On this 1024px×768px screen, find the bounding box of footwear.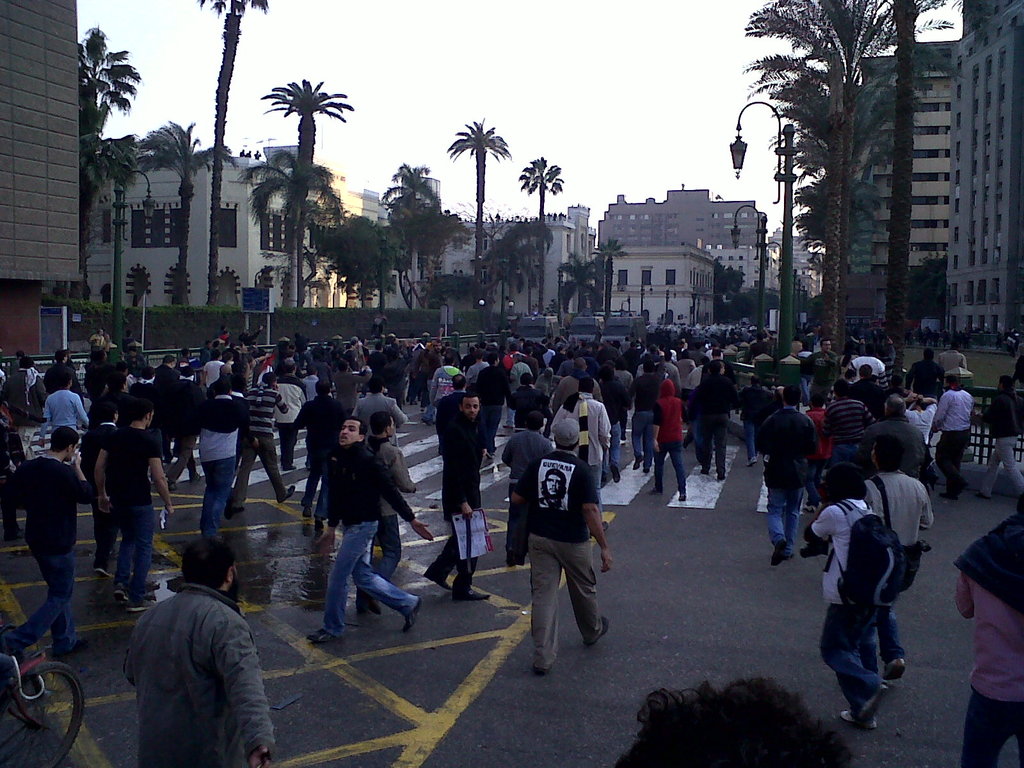
Bounding box: bbox=[227, 508, 241, 522].
